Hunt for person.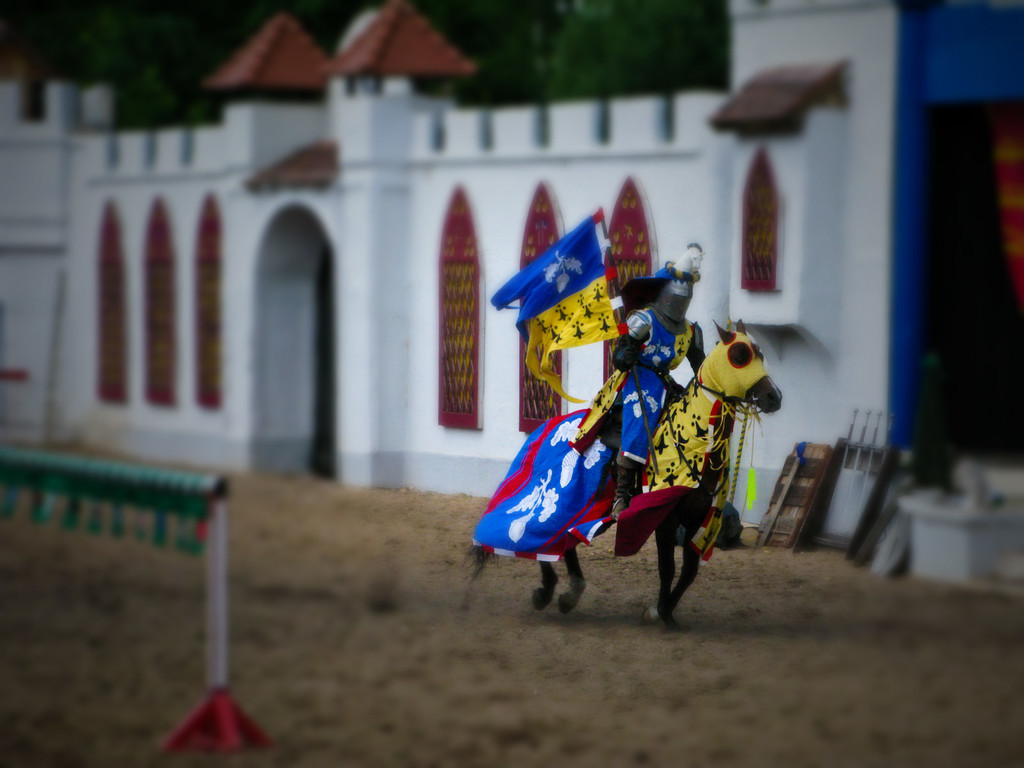
Hunted down at l=602, t=260, r=708, b=516.
